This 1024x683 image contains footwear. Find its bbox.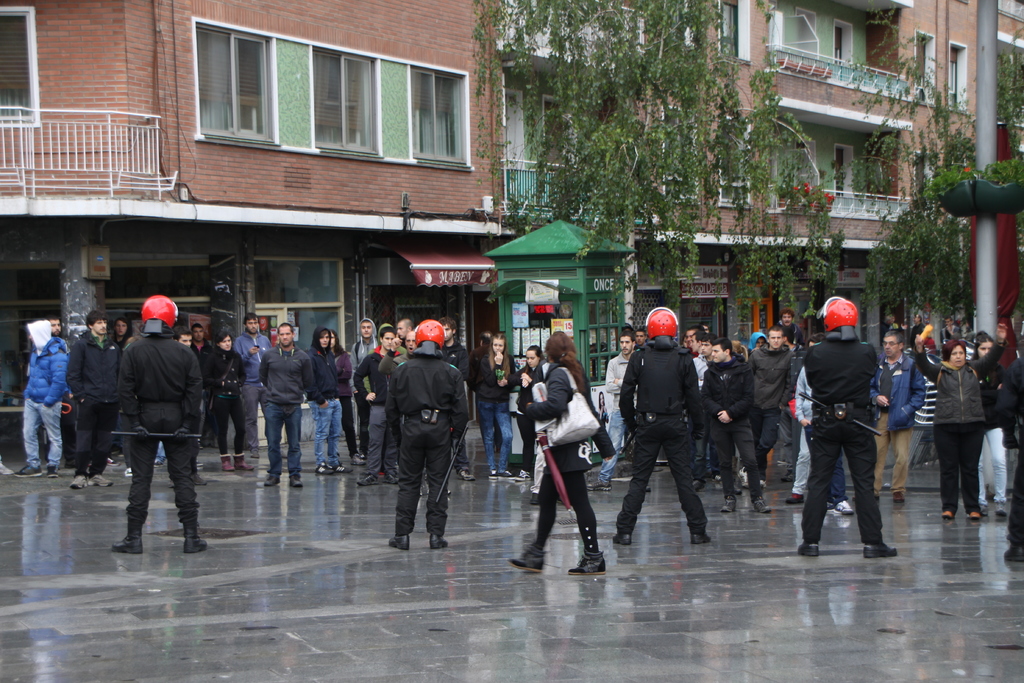
BBox(719, 500, 733, 512).
